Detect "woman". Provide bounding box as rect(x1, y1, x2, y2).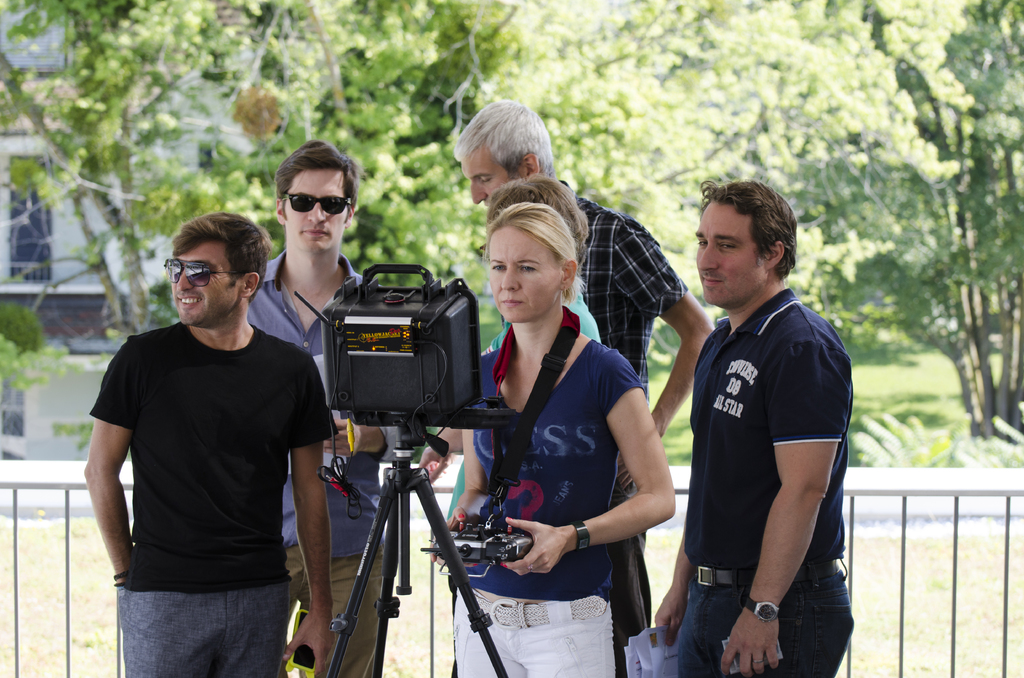
rect(437, 190, 678, 677).
